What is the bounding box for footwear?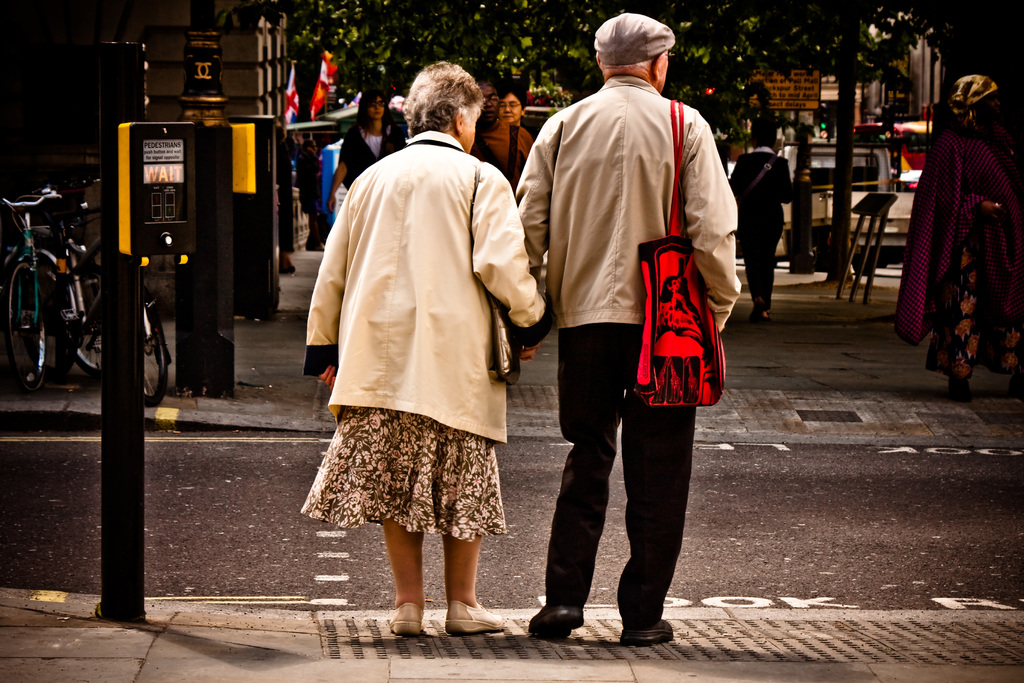
{"left": 447, "top": 602, "right": 506, "bottom": 629}.
